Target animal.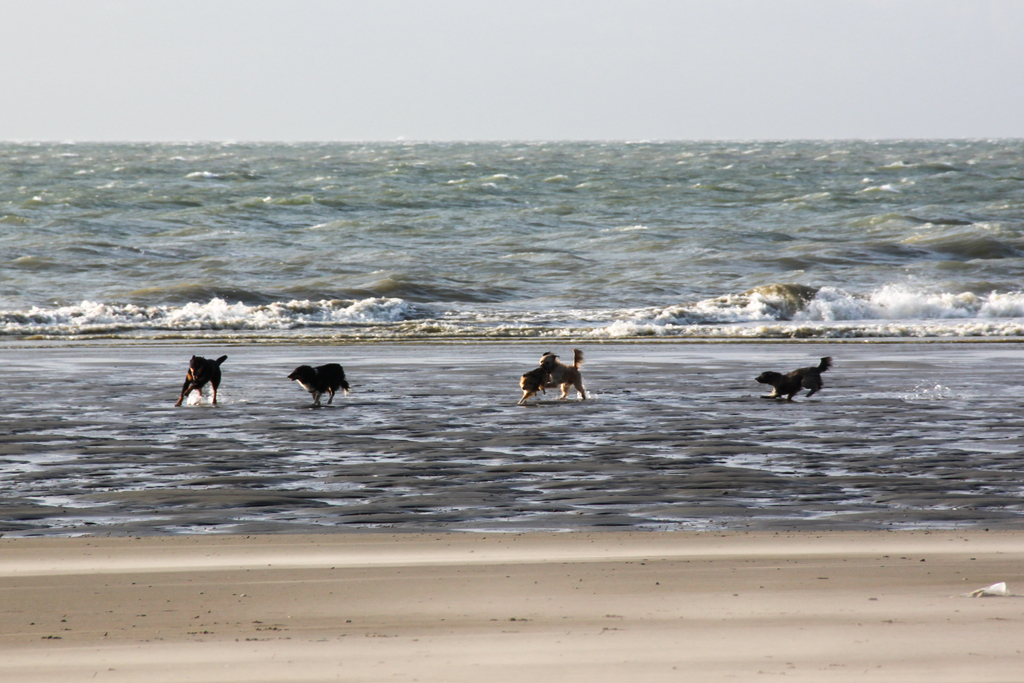
Target region: {"left": 502, "top": 348, "right": 589, "bottom": 402}.
